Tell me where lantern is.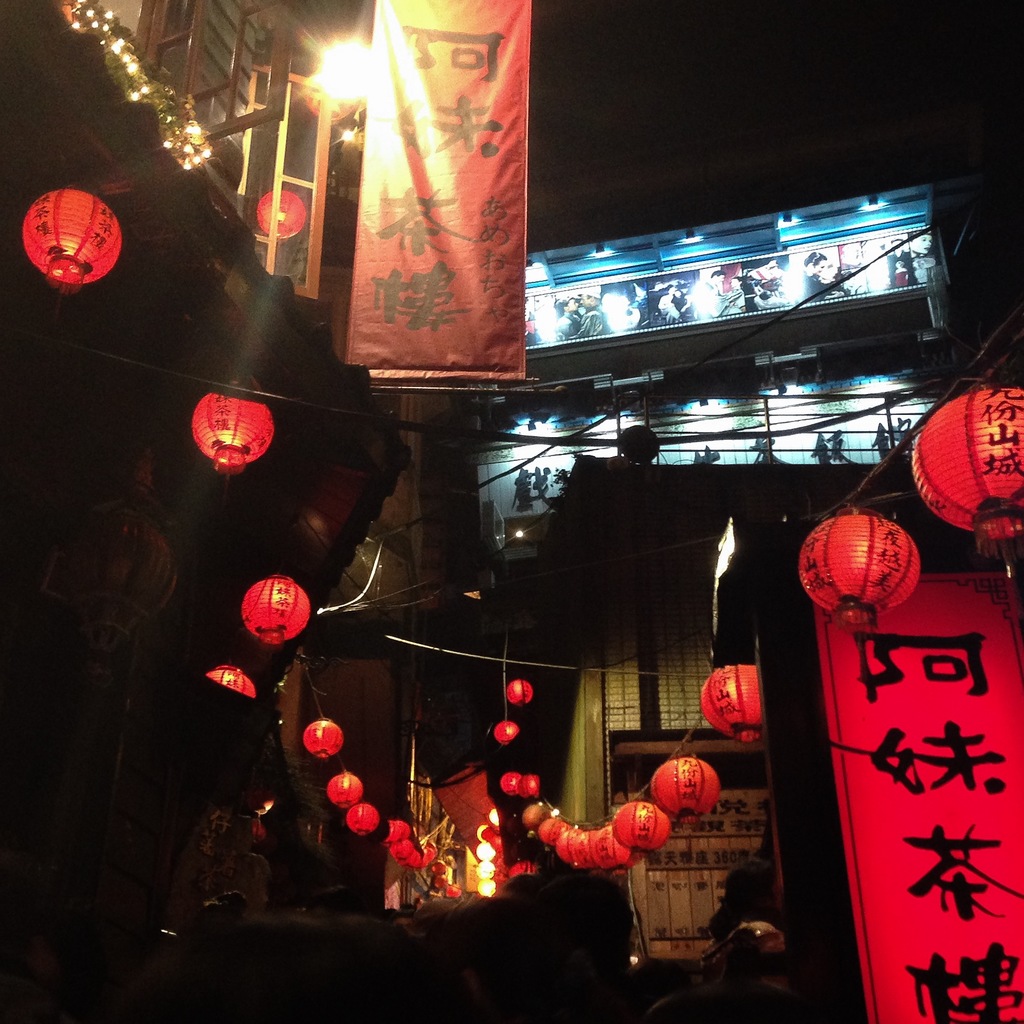
lantern is at 579 827 600 869.
